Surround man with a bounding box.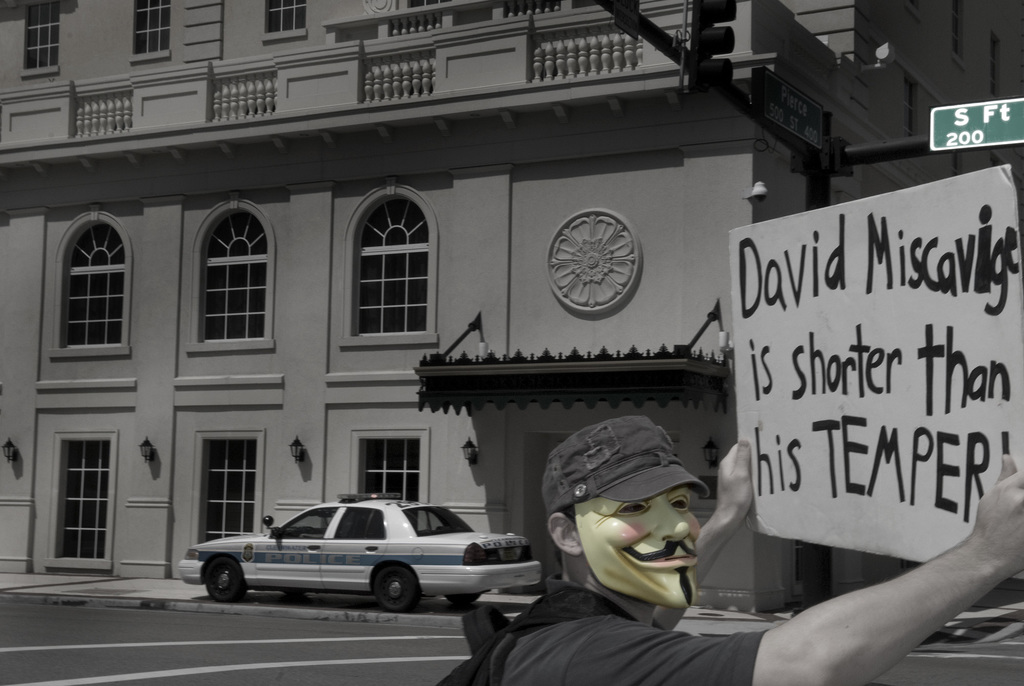
(x1=495, y1=411, x2=1023, y2=685).
